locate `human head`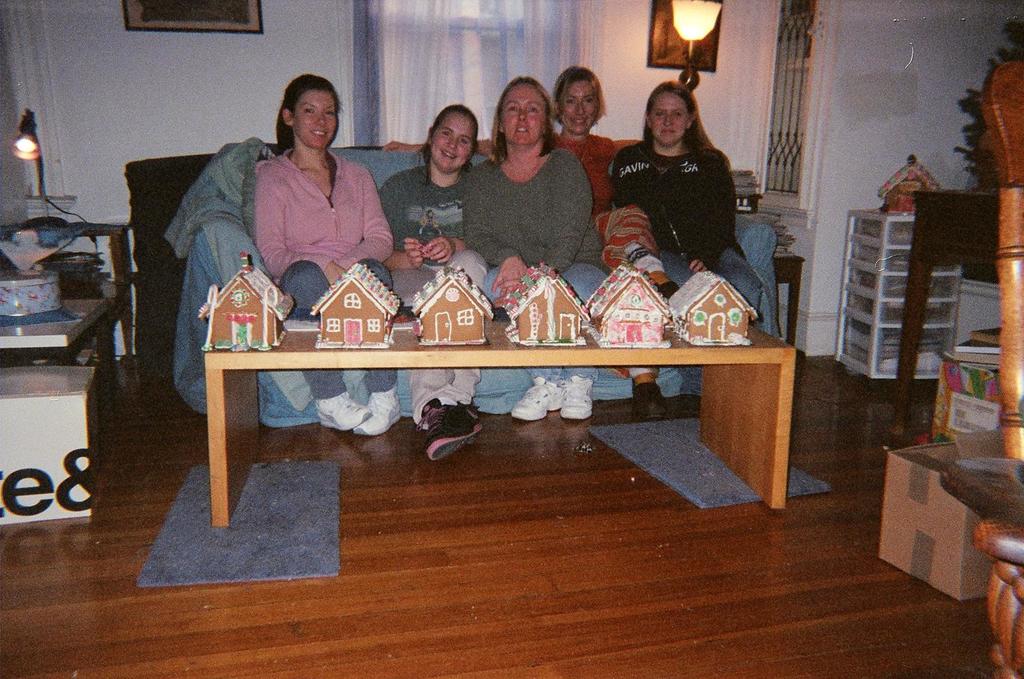
(495, 81, 550, 148)
